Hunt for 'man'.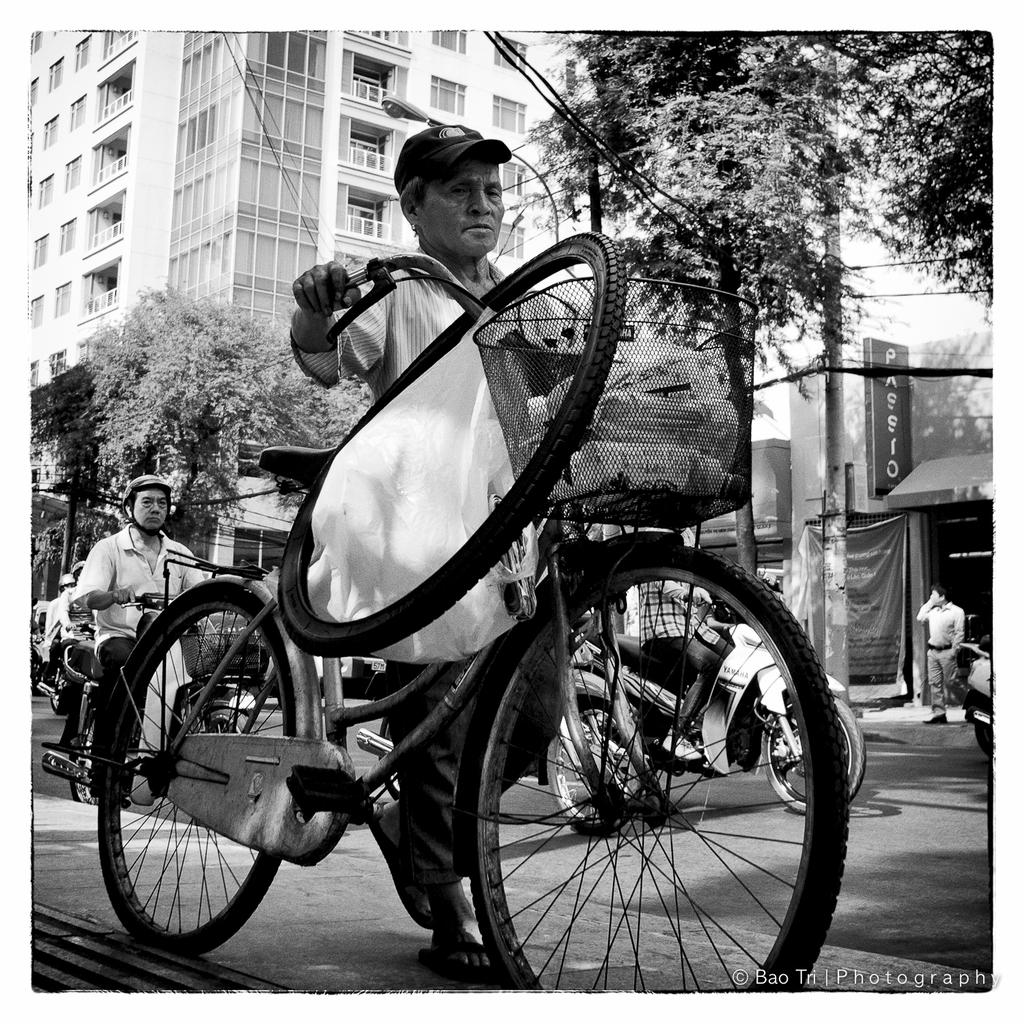
Hunted down at (x1=631, y1=519, x2=737, y2=763).
